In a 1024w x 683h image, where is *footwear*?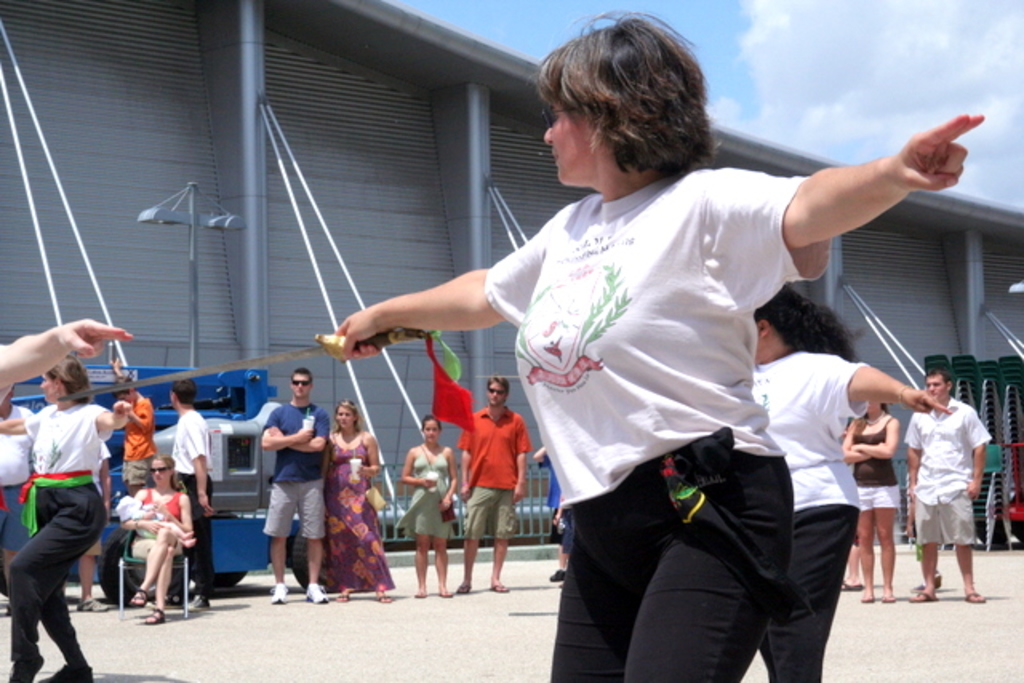
bbox=[552, 568, 560, 581].
